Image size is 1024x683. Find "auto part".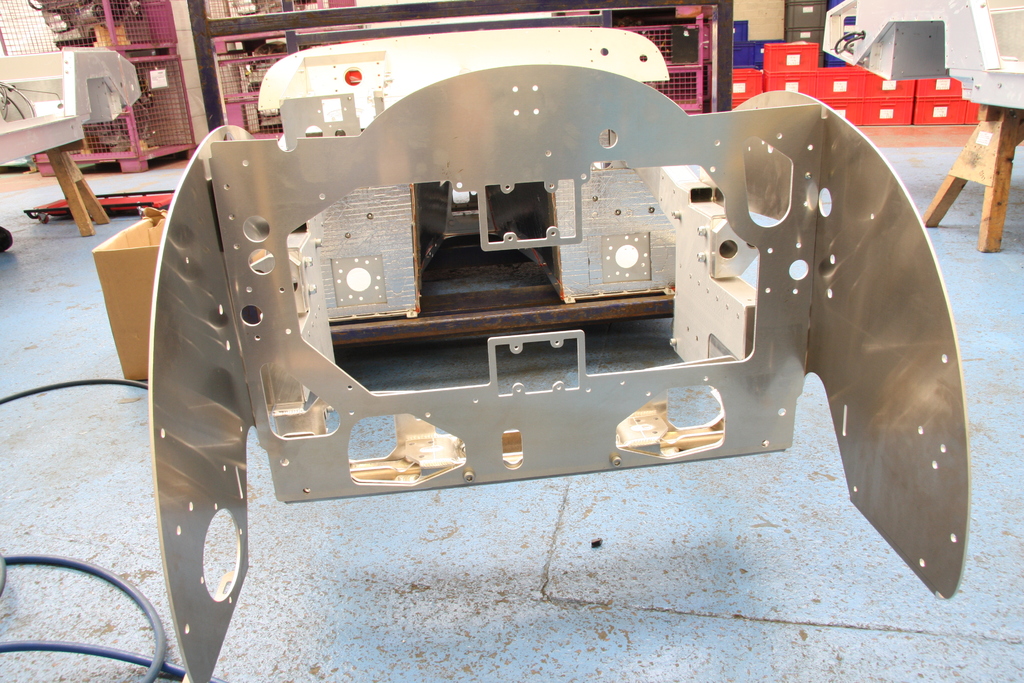
(left=143, top=60, right=972, bottom=680).
